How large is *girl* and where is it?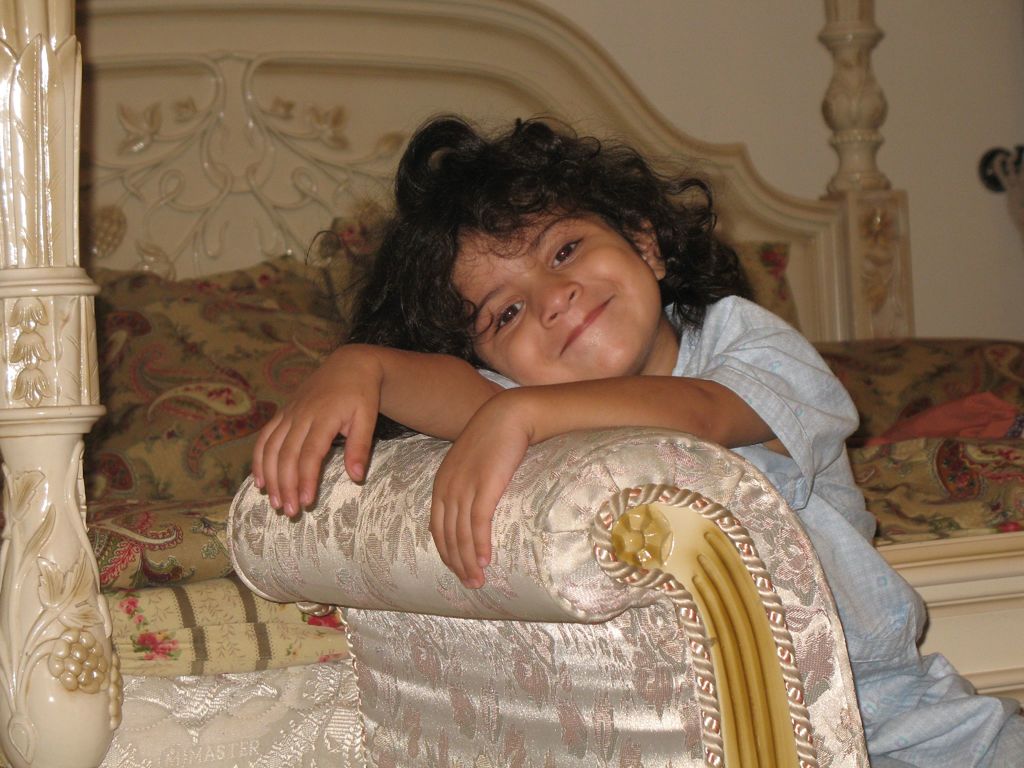
Bounding box: l=255, t=108, r=1023, b=767.
